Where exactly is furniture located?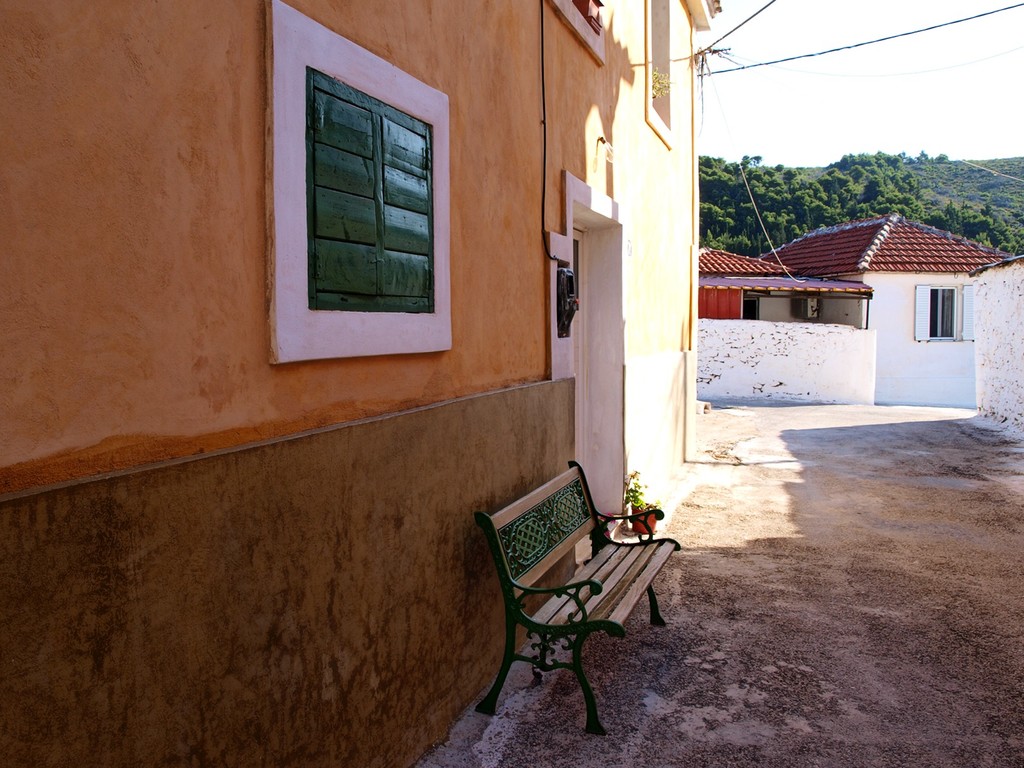
Its bounding box is (476,460,683,735).
